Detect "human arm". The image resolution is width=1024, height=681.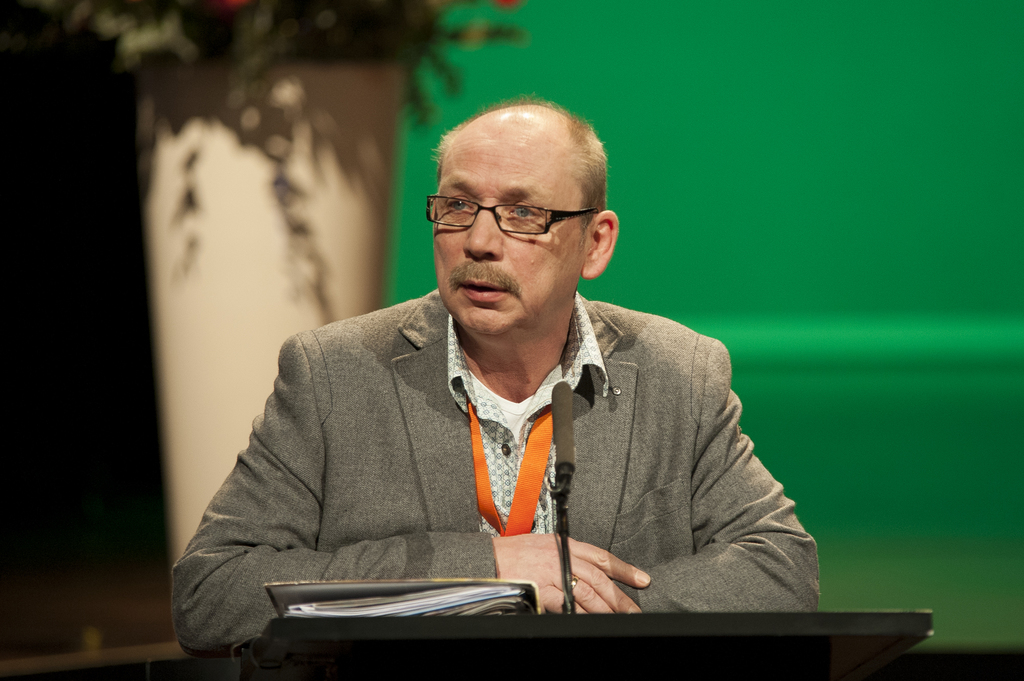
<bbox>171, 322, 393, 668</bbox>.
